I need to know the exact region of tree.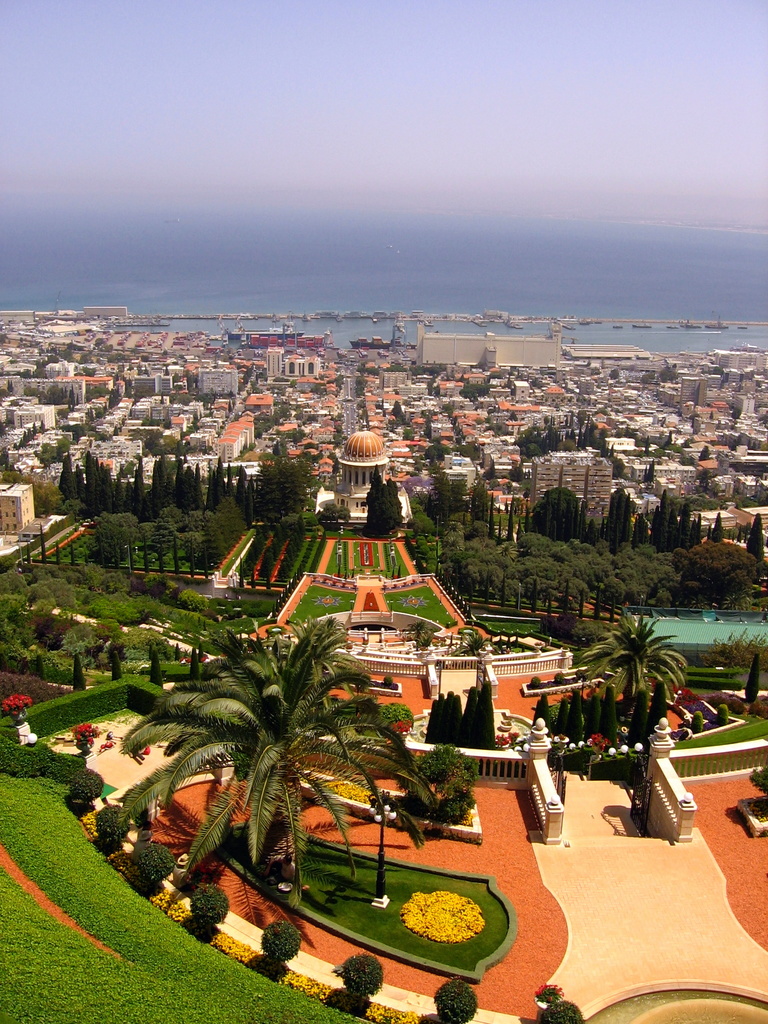
Region: BBox(314, 500, 358, 539).
